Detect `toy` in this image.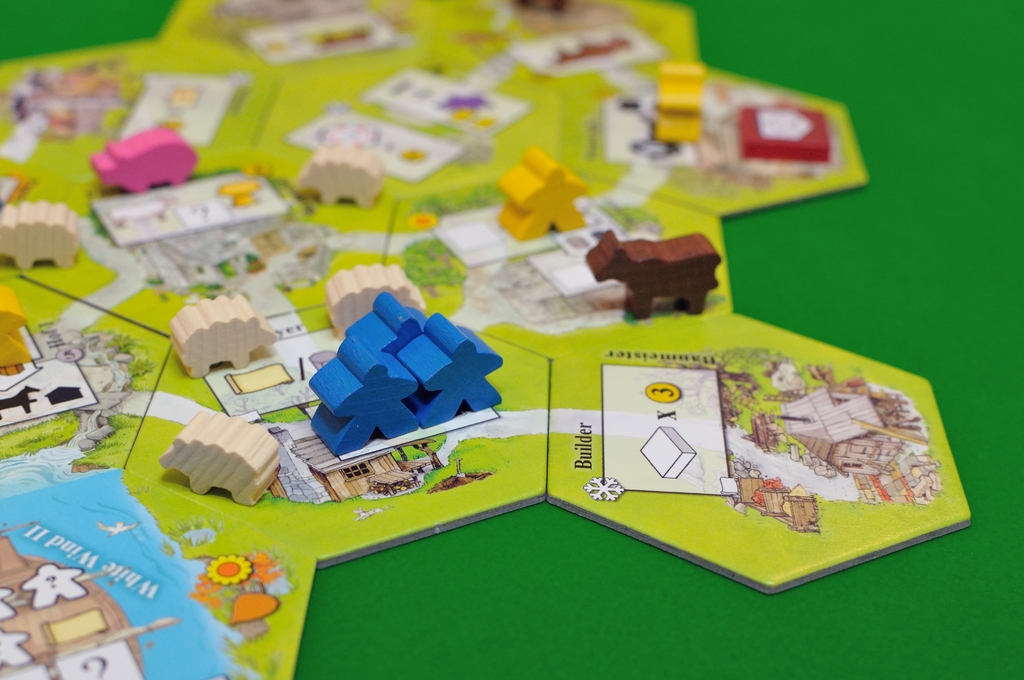
Detection: 653,61,708,140.
